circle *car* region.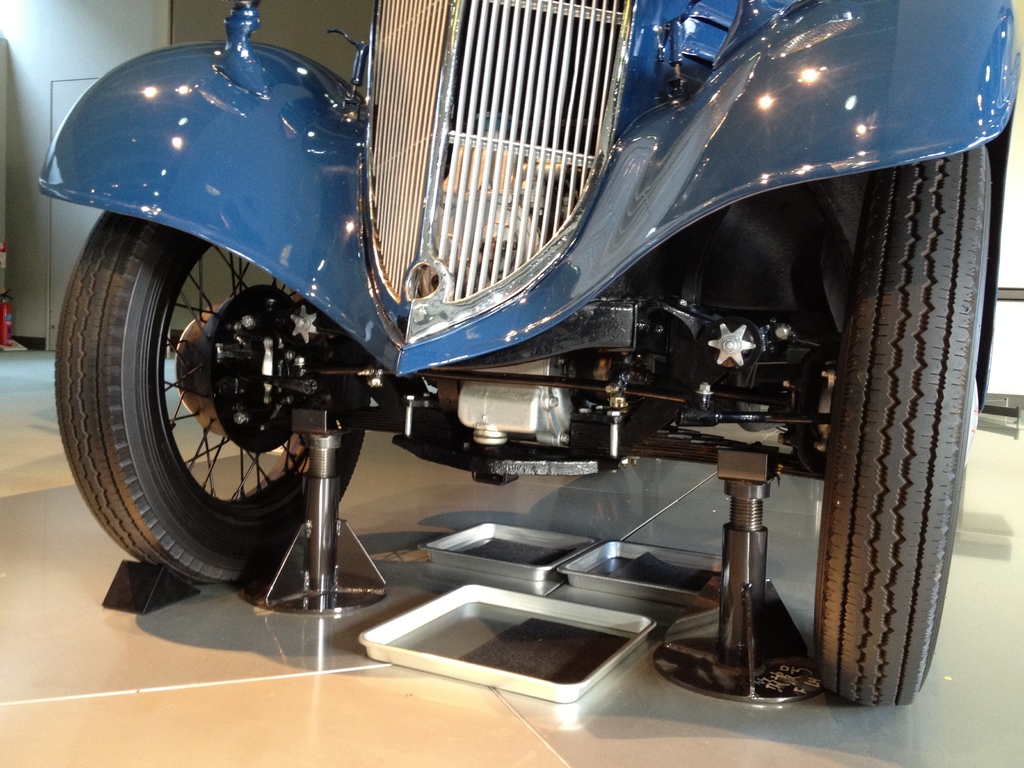
Region: BBox(38, 0, 1023, 709).
